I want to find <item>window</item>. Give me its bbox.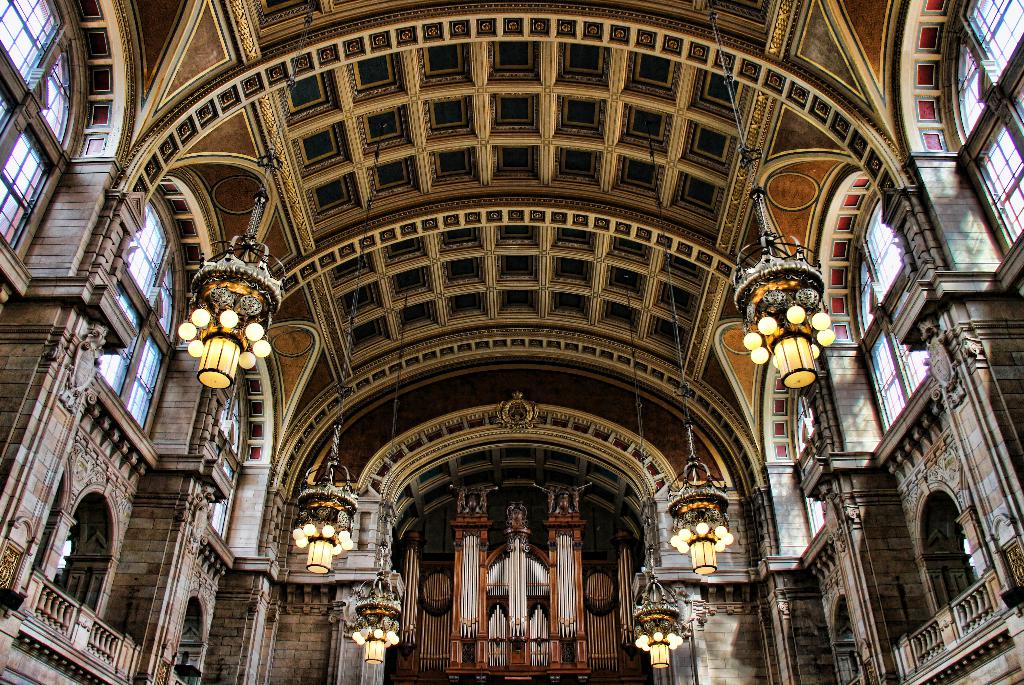
853/197/931/437.
